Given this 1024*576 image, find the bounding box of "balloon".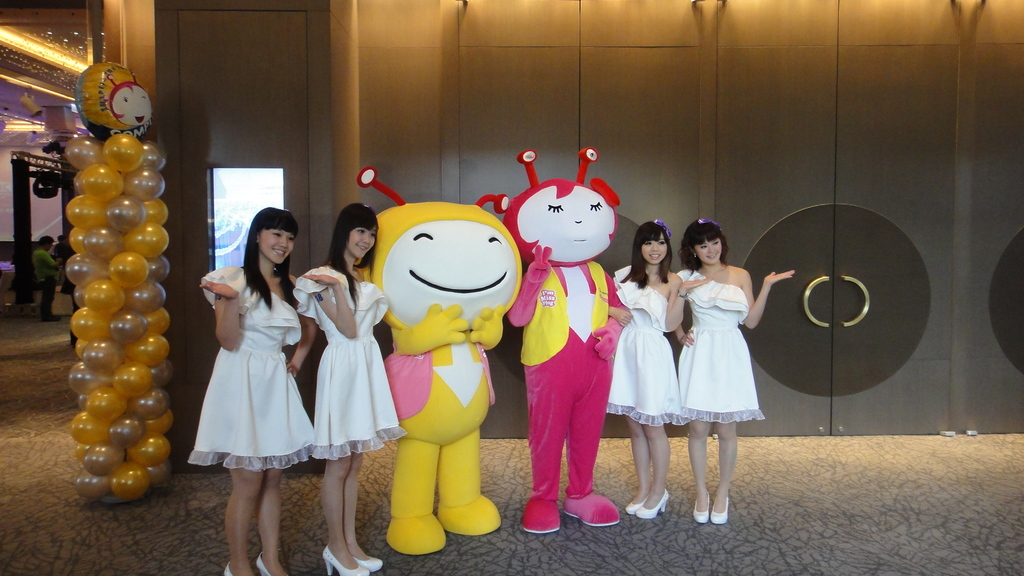
box=[130, 426, 171, 463].
